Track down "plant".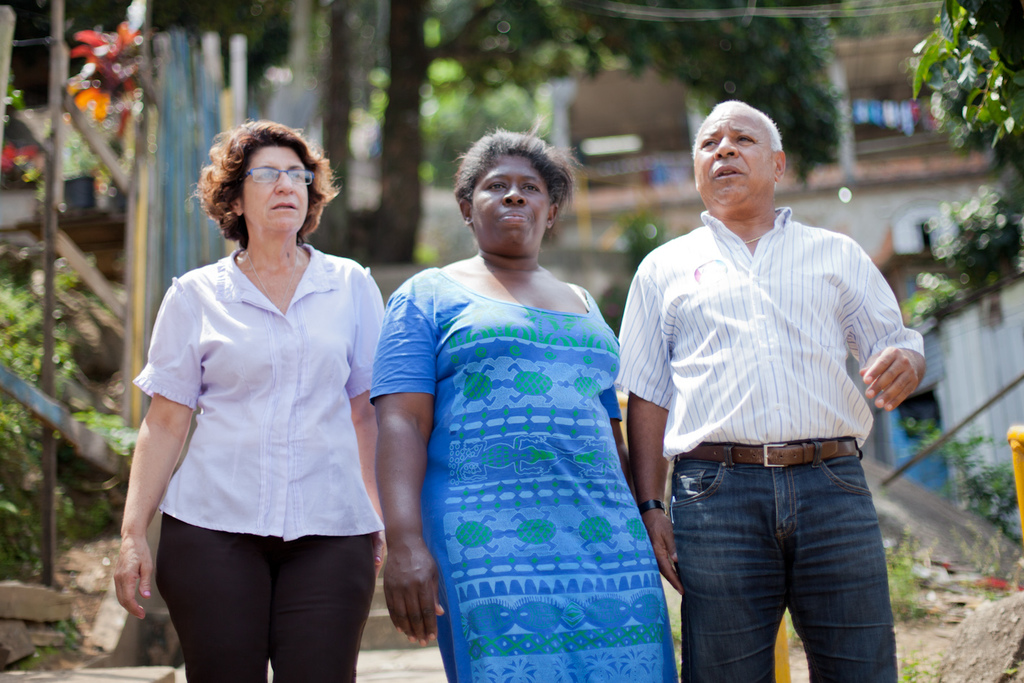
Tracked to rect(0, 276, 135, 572).
